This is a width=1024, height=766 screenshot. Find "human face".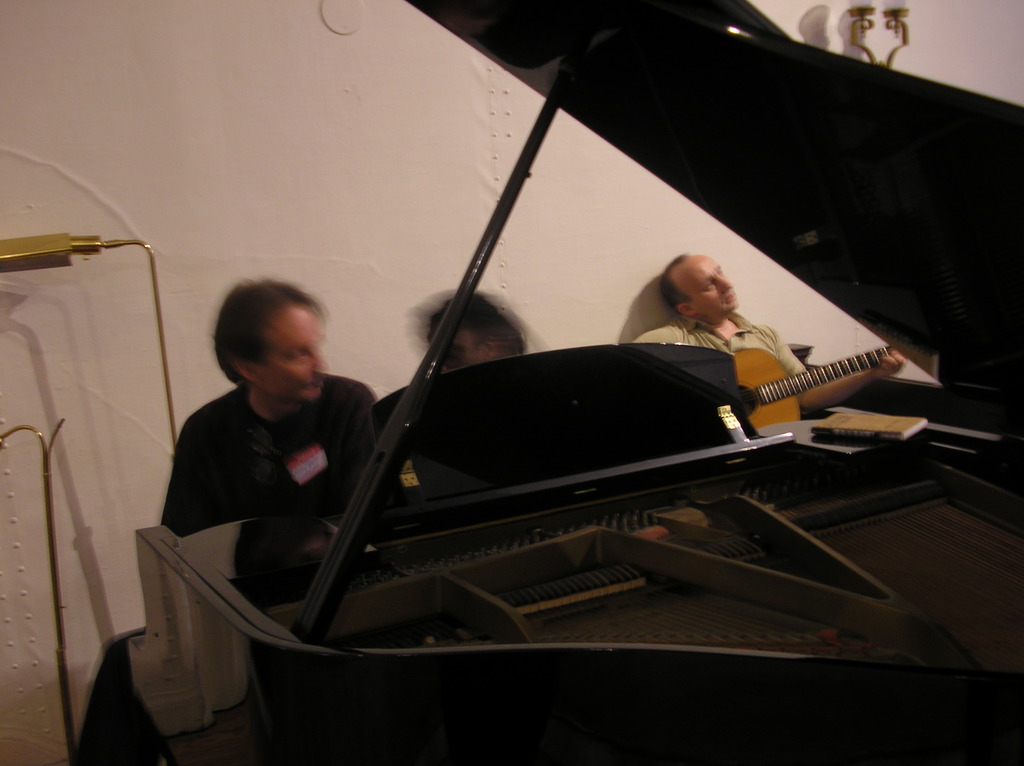
Bounding box: rect(425, 330, 492, 376).
